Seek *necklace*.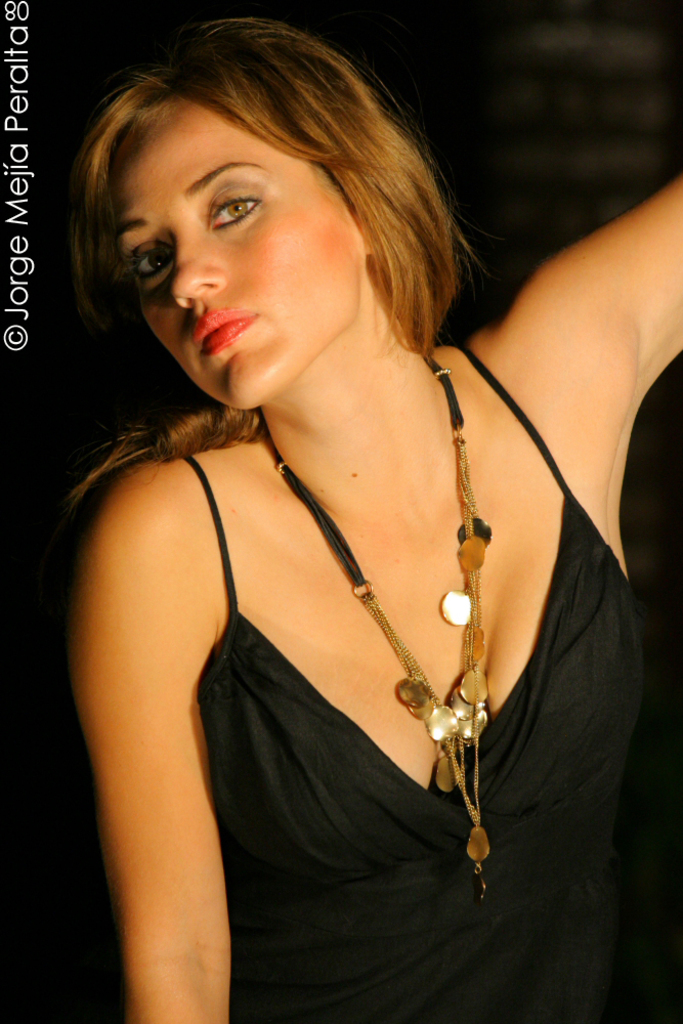
crop(282, 331, 518, 814).
